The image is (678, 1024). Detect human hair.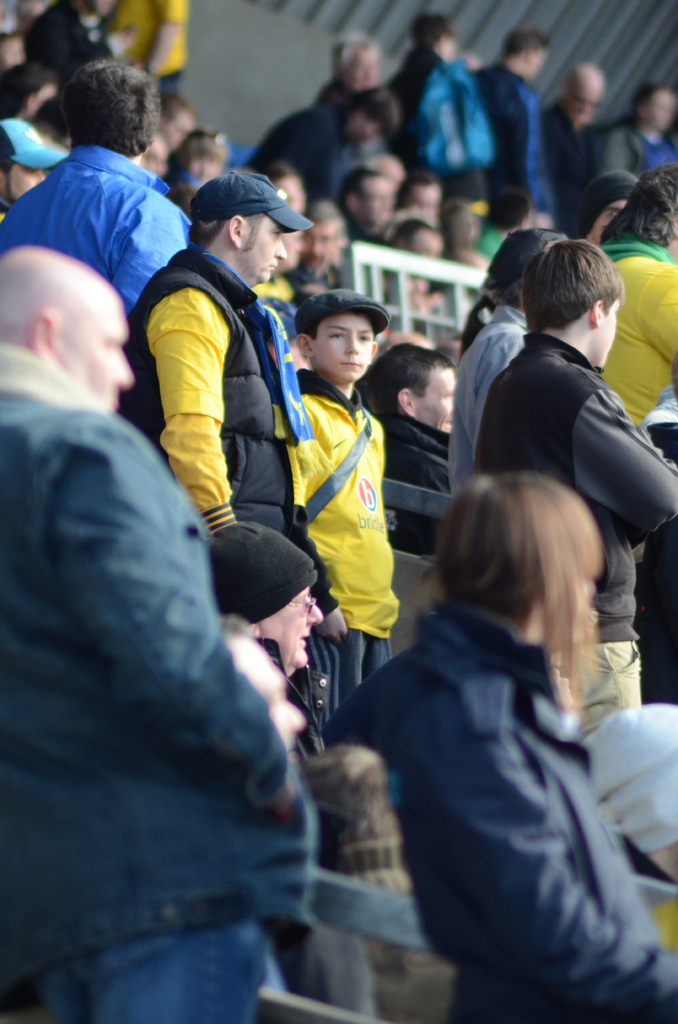
Detection: (left=265, top=158, right=295, bottom=180).
